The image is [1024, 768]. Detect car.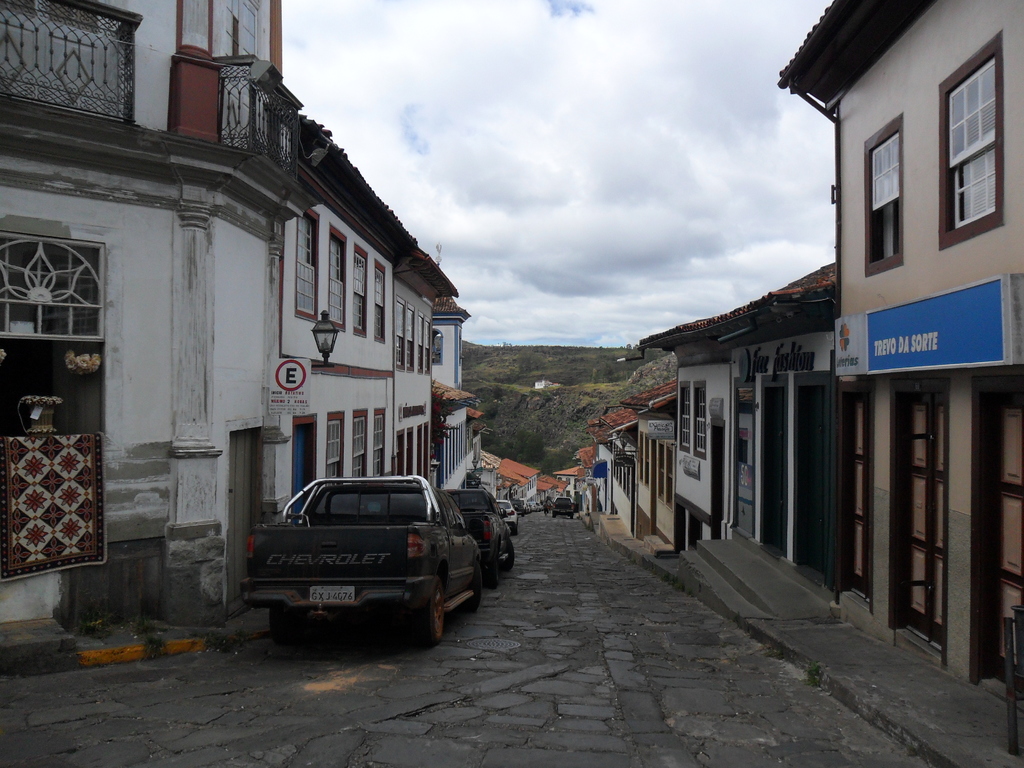
Detection: region(239, 460, 487, 652).
